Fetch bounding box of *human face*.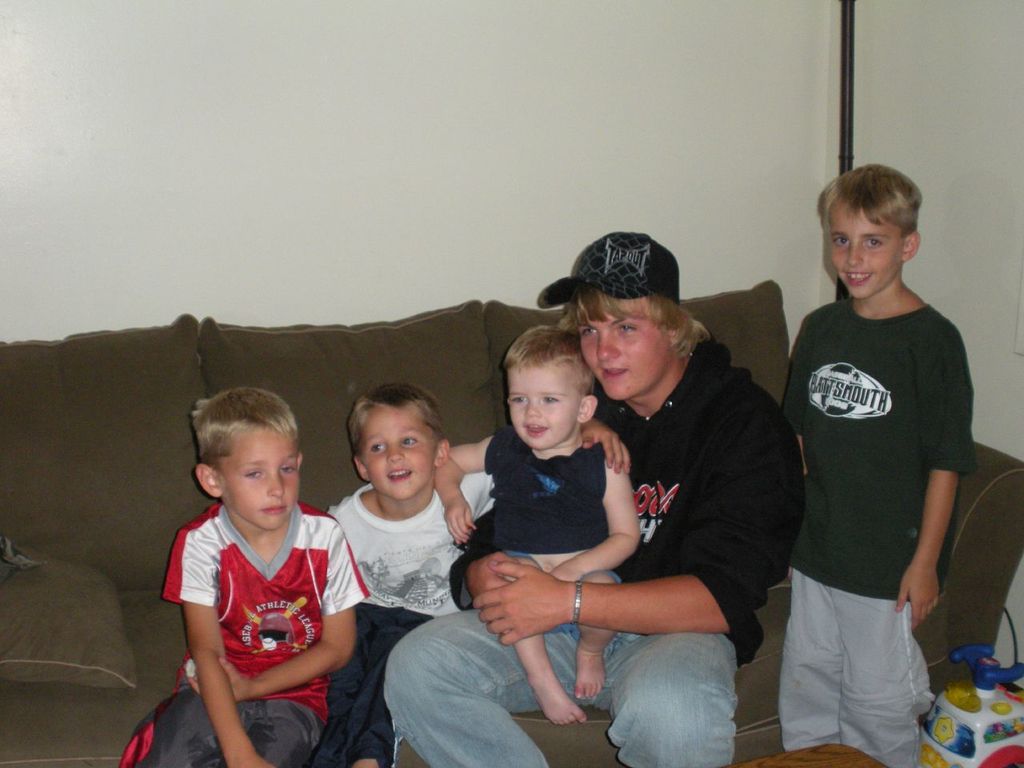
Bbox: Rect(221, 426, 301, 531).
